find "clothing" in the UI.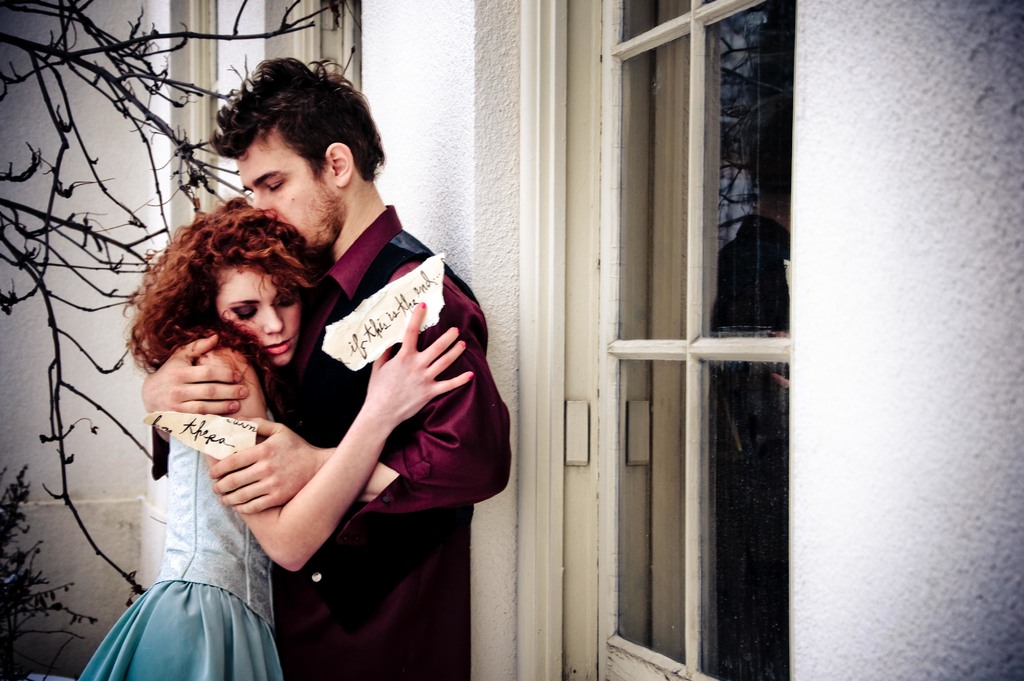
UI element at [x1=84, y1=435, x2=280, y2=680].
